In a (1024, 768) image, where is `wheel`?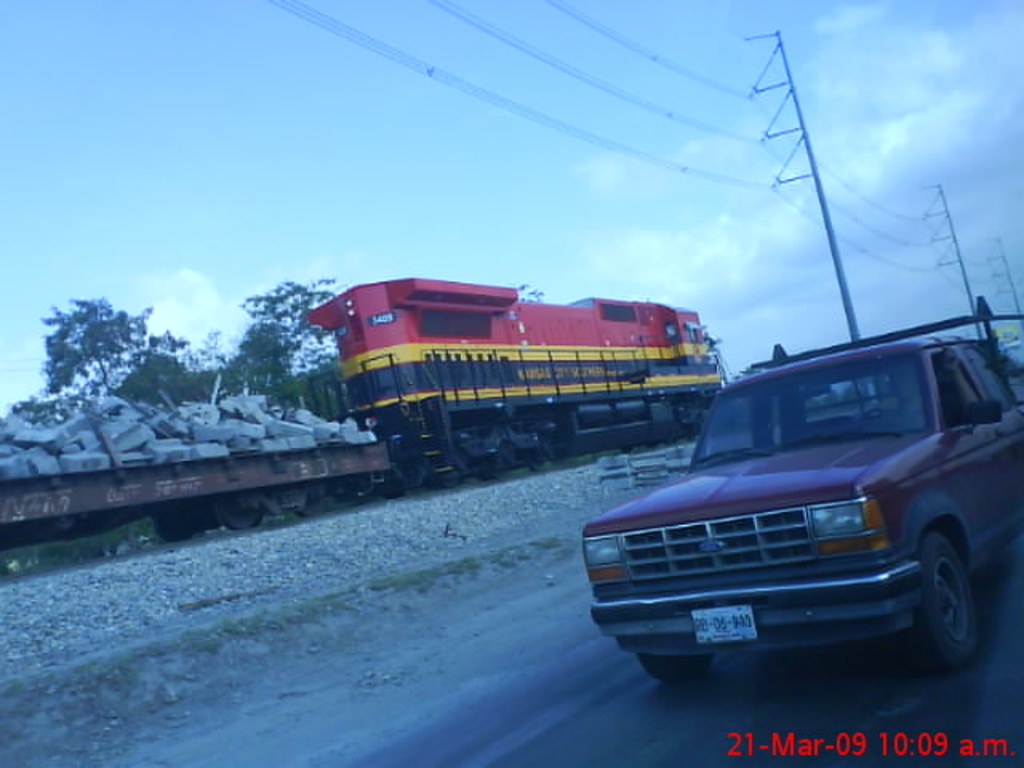
[x1=294, y1=485, x2=330, y2=517].
